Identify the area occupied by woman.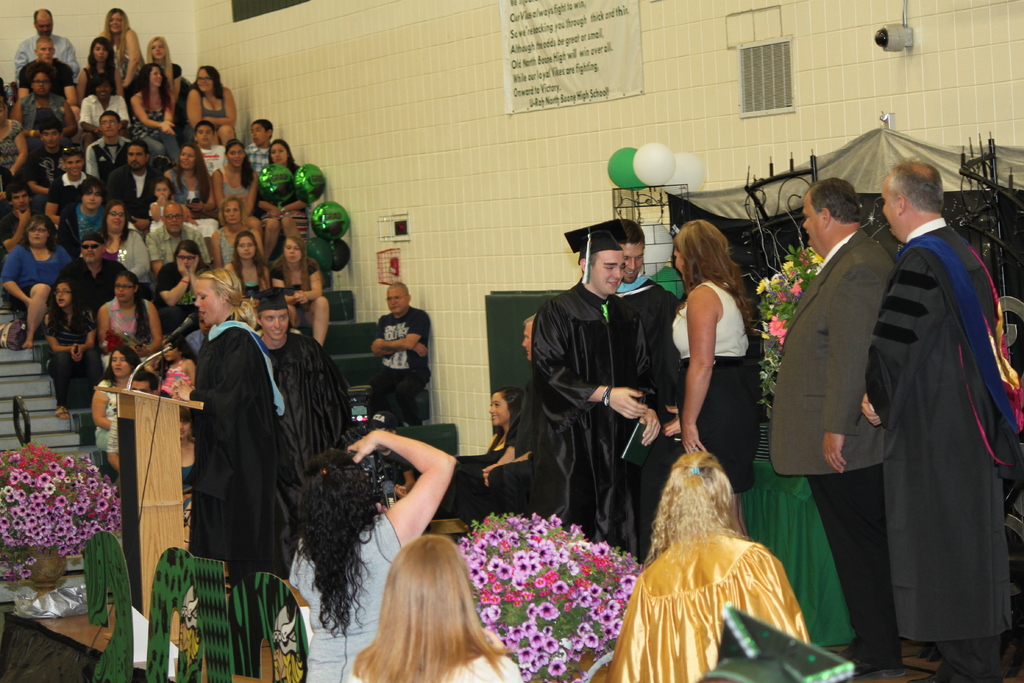
Area: region(98, 199, 150, 279).
